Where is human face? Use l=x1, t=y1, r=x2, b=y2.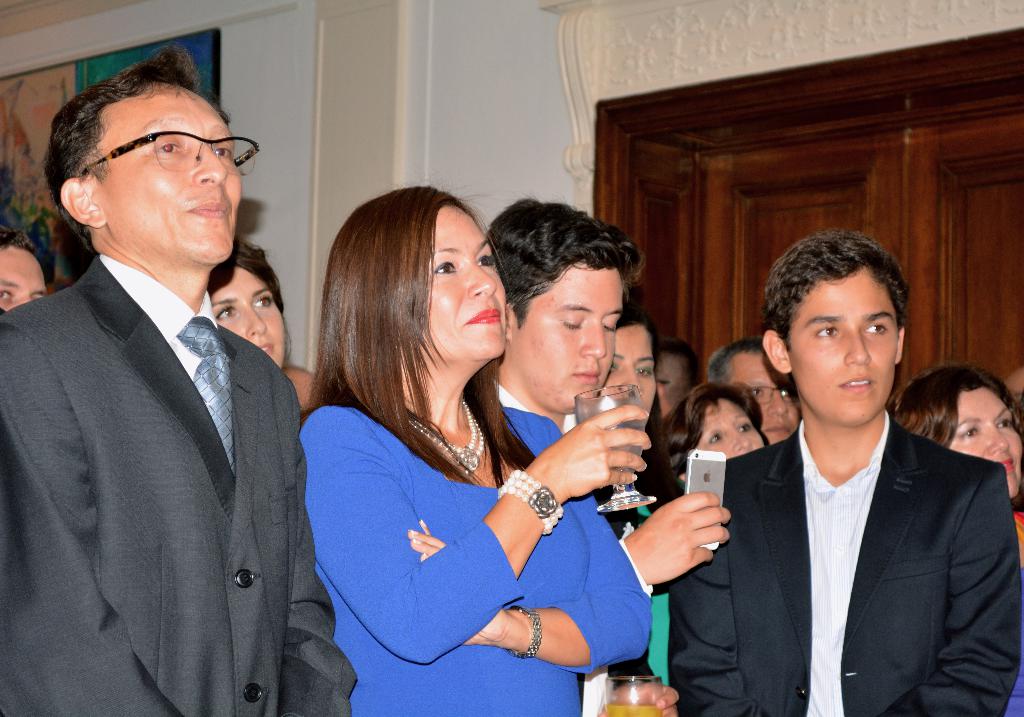
l=0, t=242, r=44, b=309.
